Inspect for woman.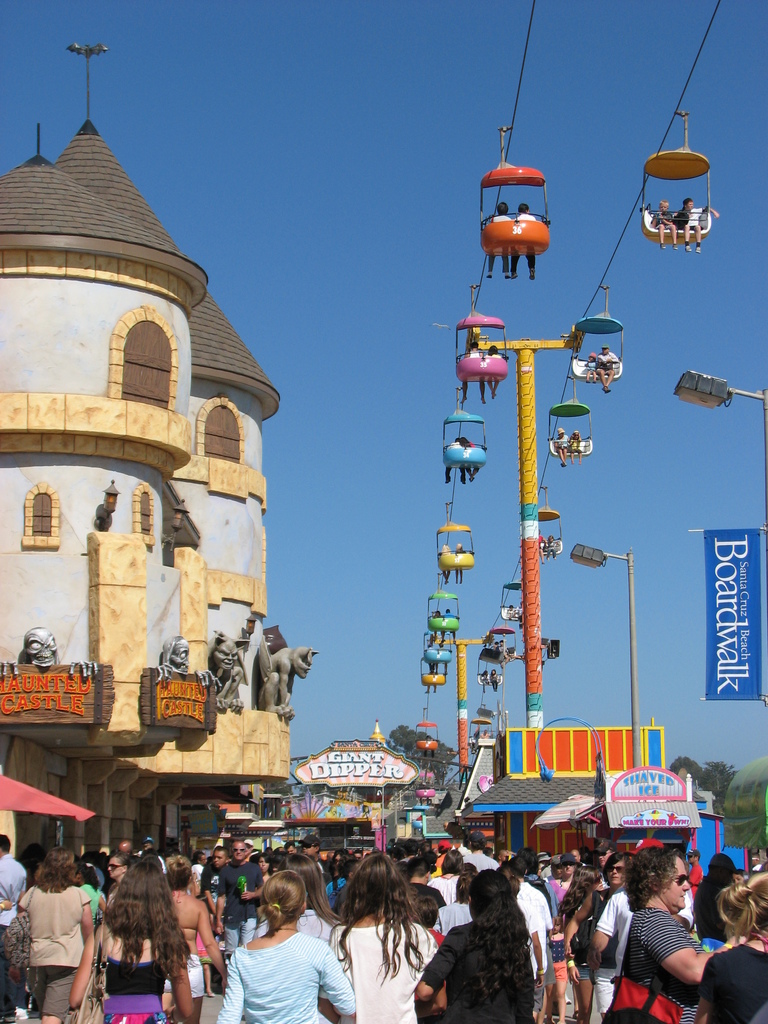
Inspection: <region>413, 869, 540, 1023</region>.
